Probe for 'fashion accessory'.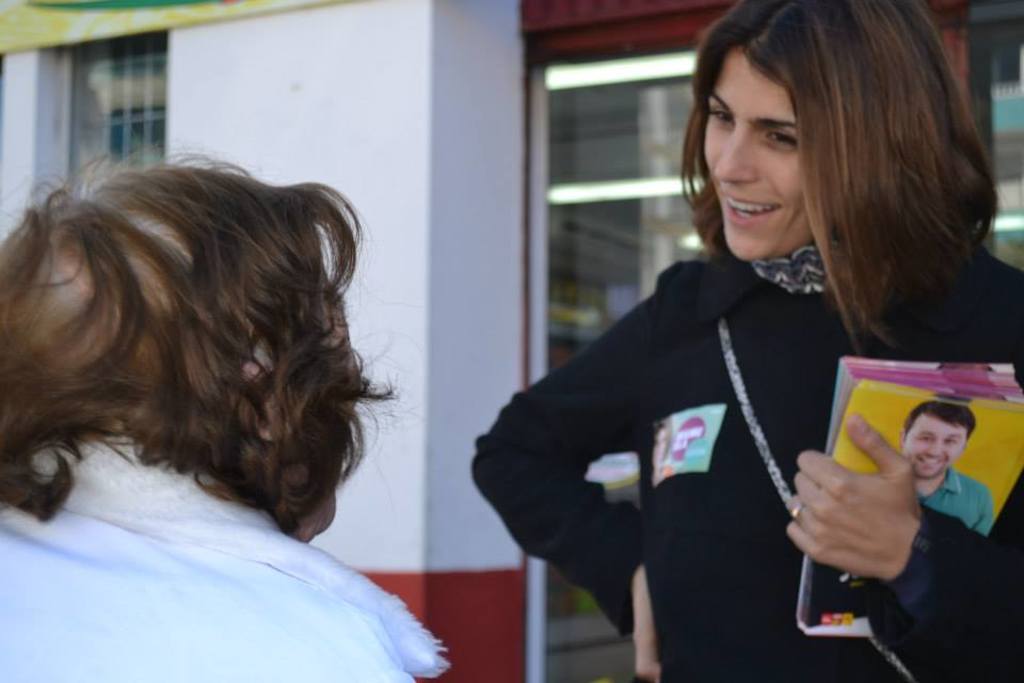
Probe result: rect(748, 233, 844, 293).
